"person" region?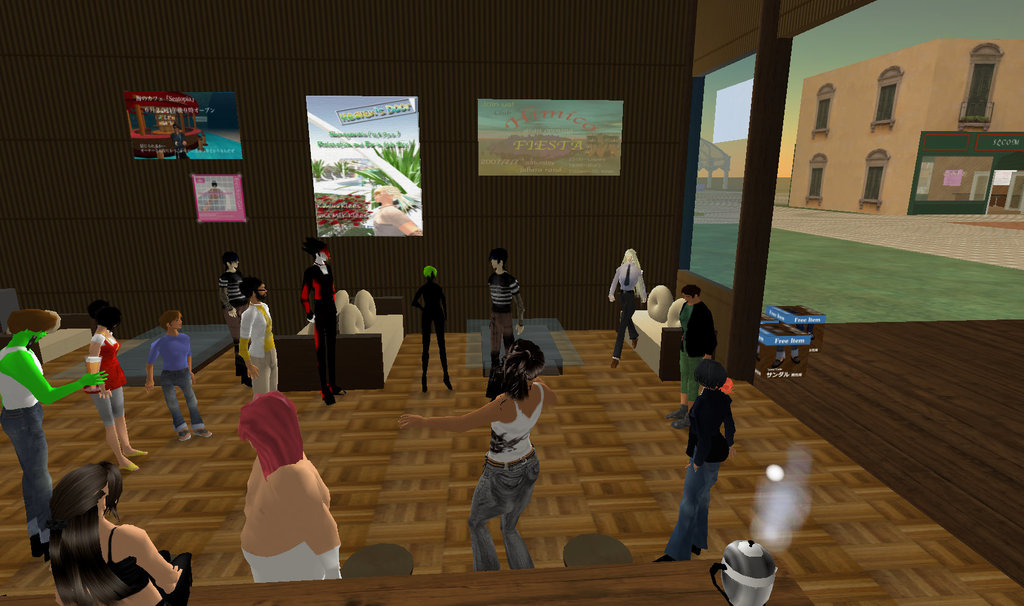
[x1=0, y1=306, x2=109, y2=558]
